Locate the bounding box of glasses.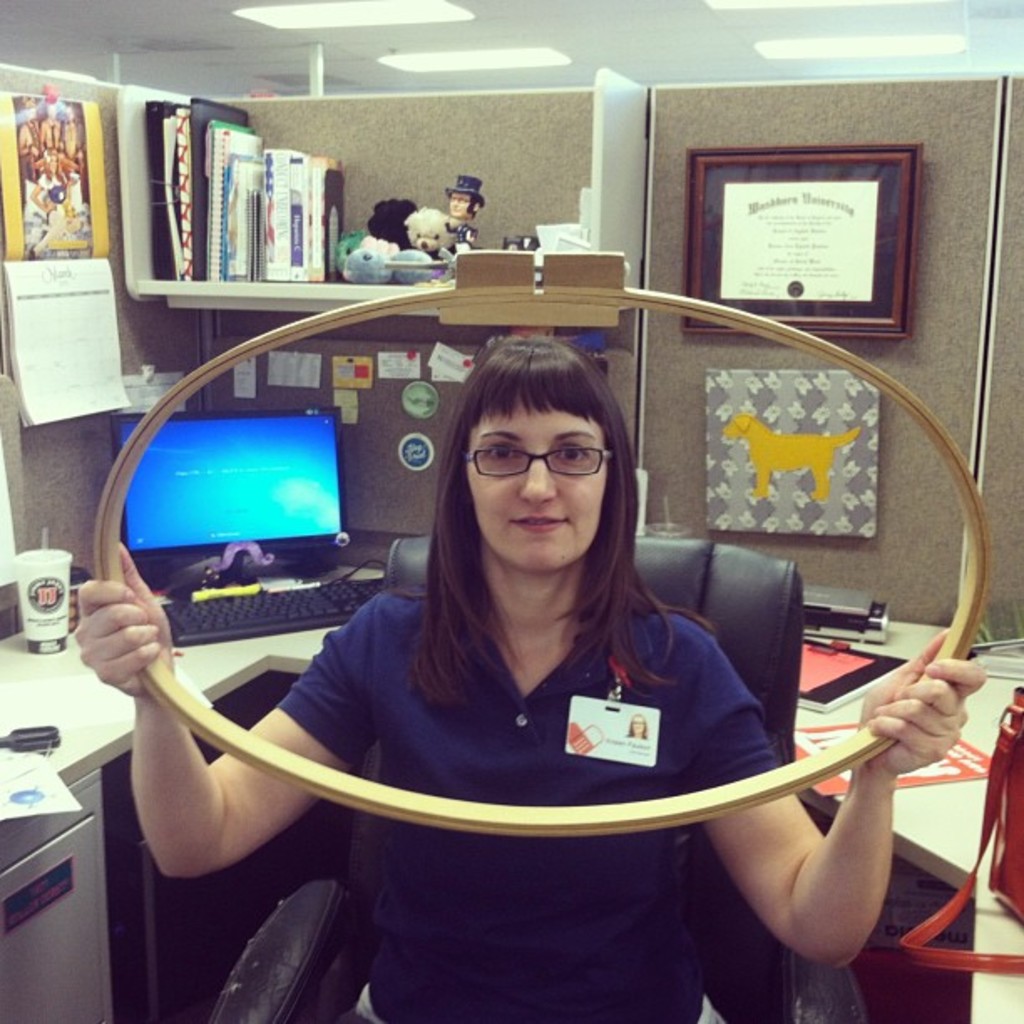
Bounding box: [left=455, top=423, right=619, bottom=512].
